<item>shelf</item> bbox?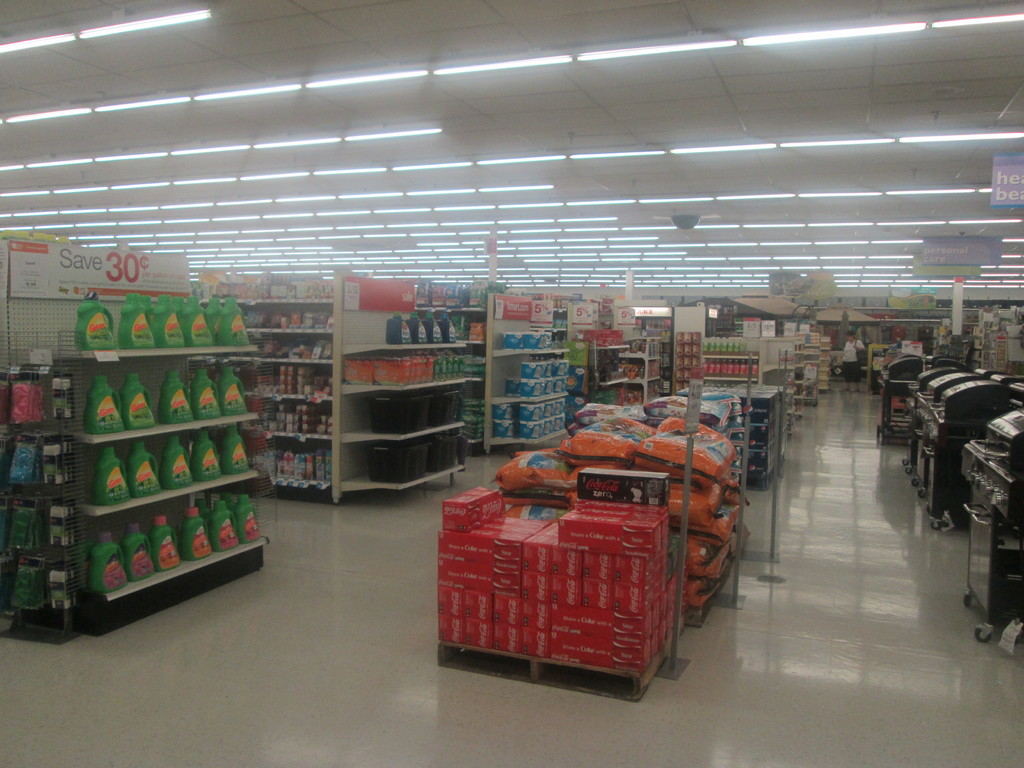
rect(591, 310, 664, 410)
